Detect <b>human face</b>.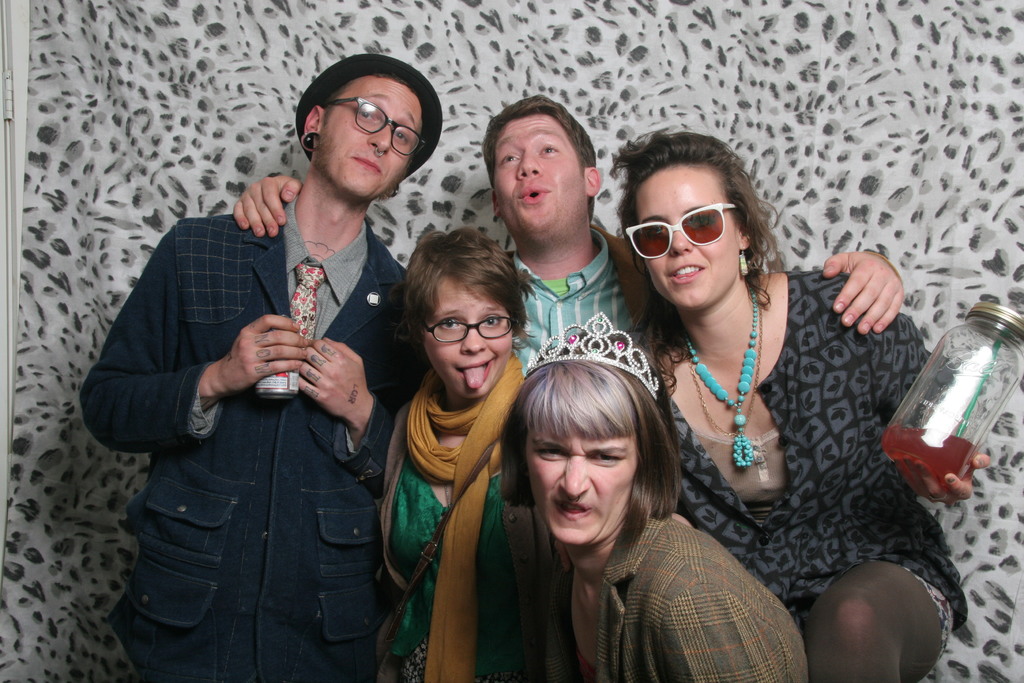
Detected at {"left": 496, "top": 114, "right": 588, "bottom": 247}.
